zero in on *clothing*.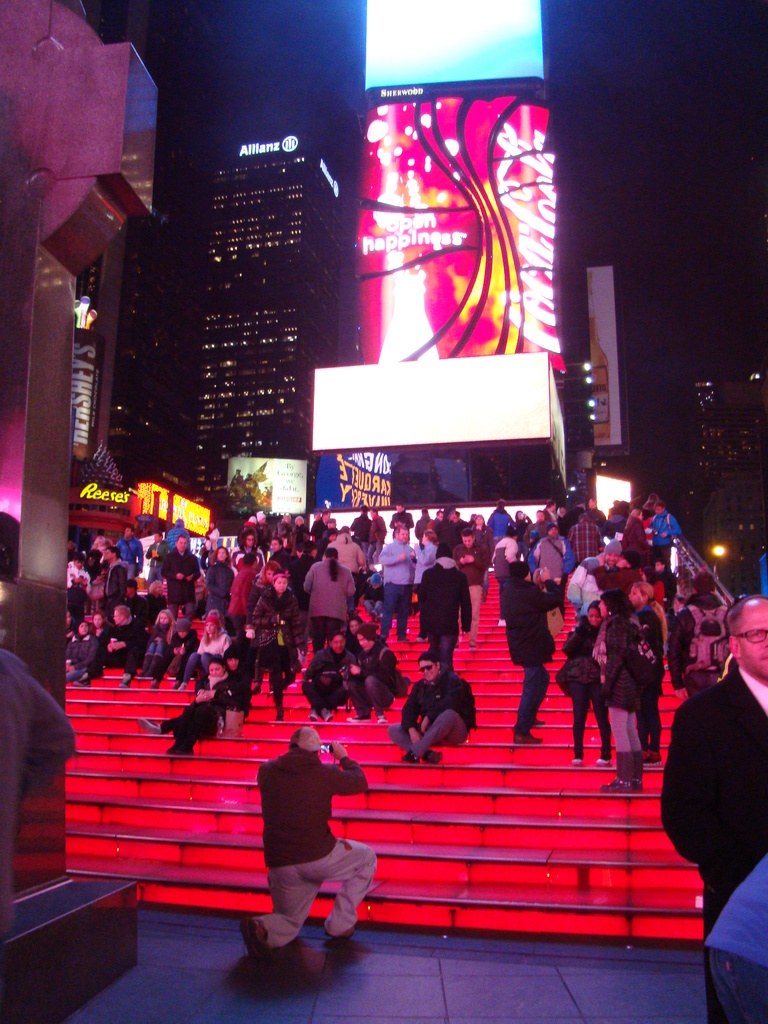
Zeroed in: l=236, t=566, r=255, b=619.
